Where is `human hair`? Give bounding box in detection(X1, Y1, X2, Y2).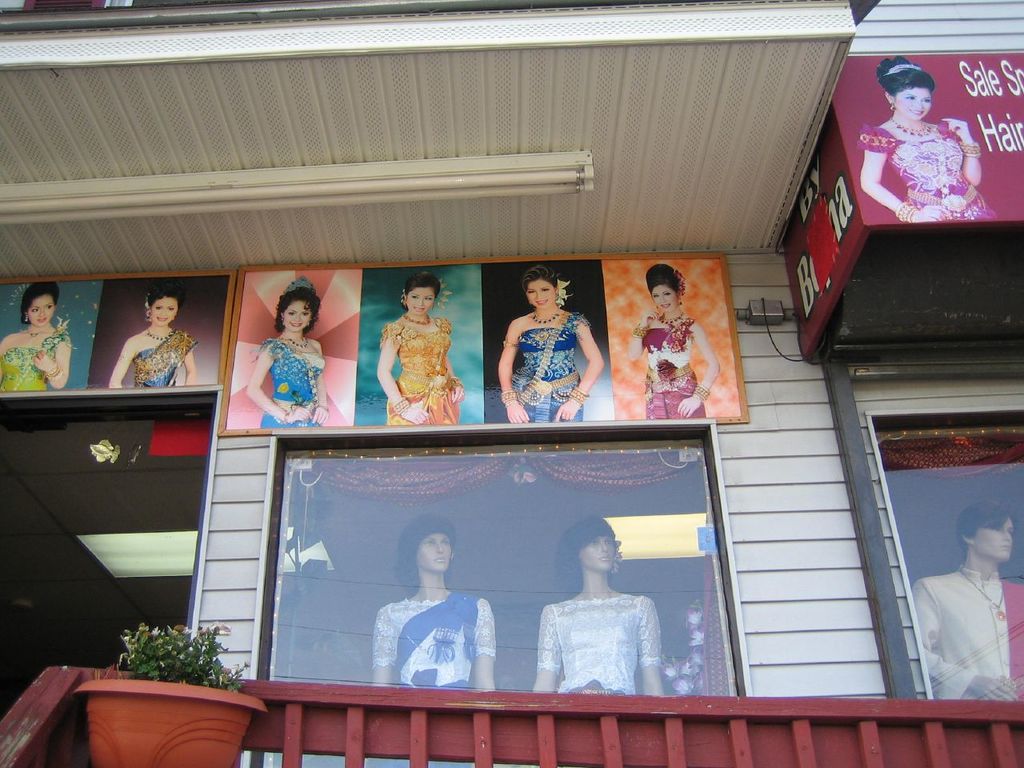
detection(874, 54, 936, 106).
